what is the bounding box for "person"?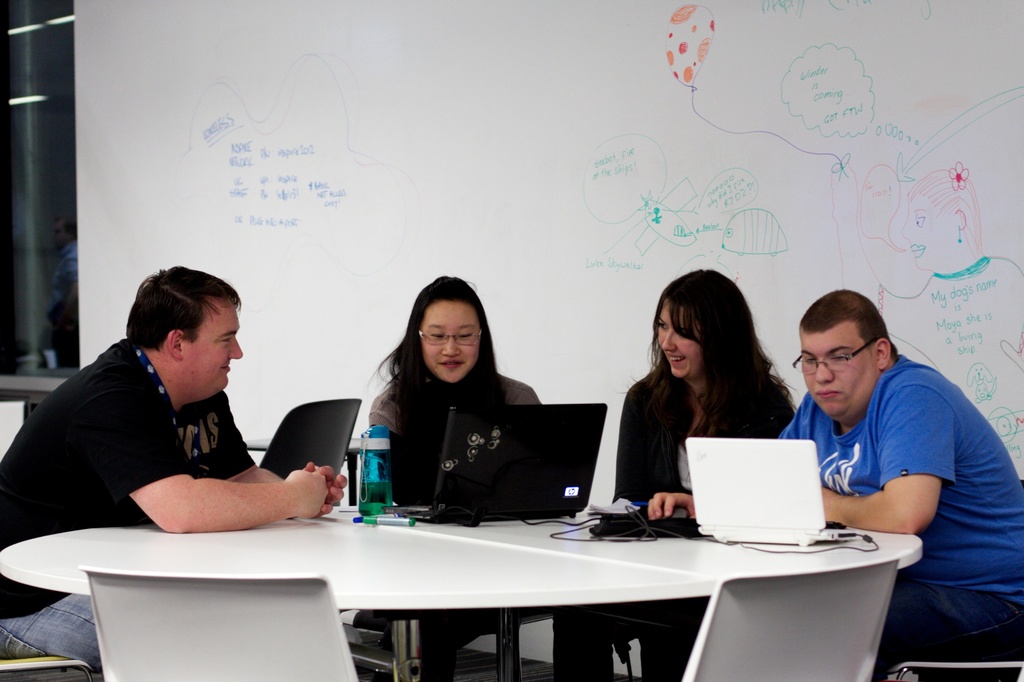
l=609, t=267, r=796, b=509.
